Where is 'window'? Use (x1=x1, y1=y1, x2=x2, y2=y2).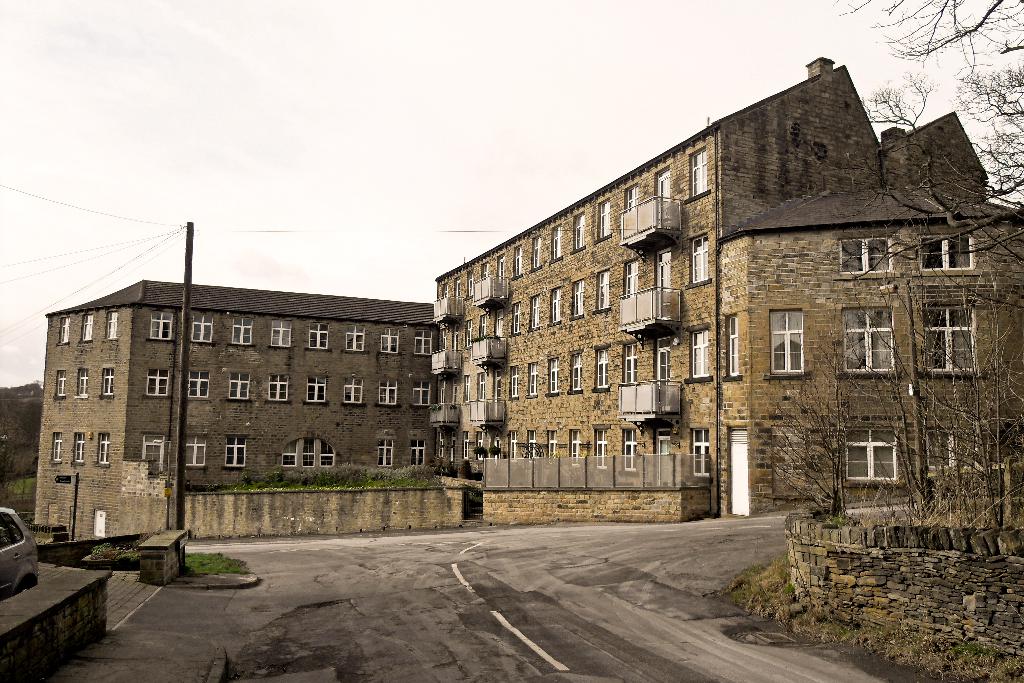
(x1=525, y1=428, x2=535, y2=457).
